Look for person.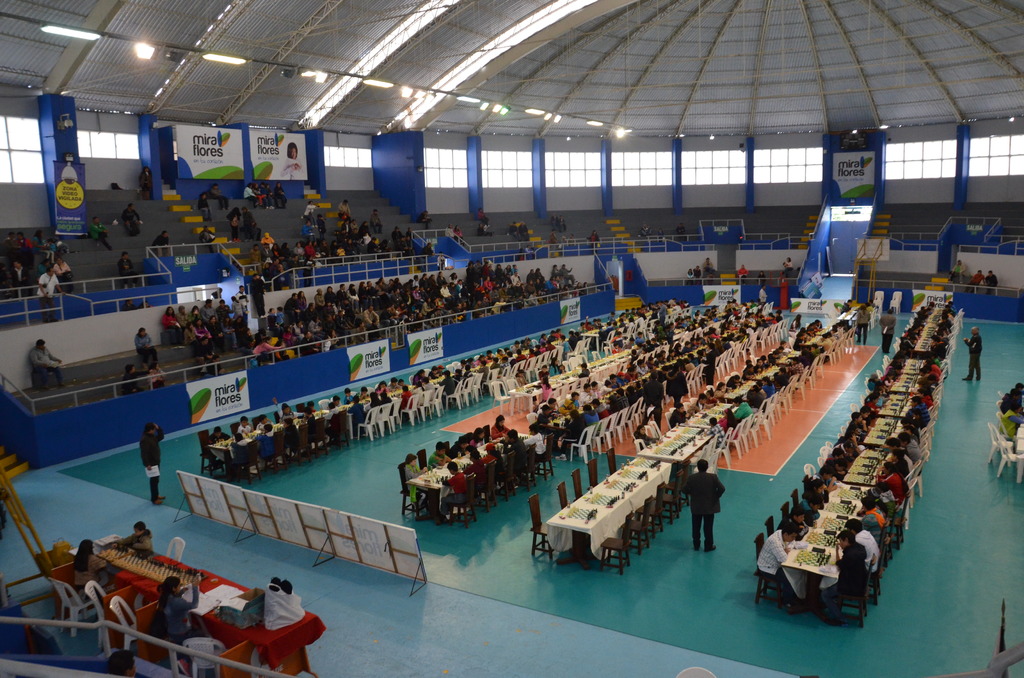
Found: 238 417 253 439.
